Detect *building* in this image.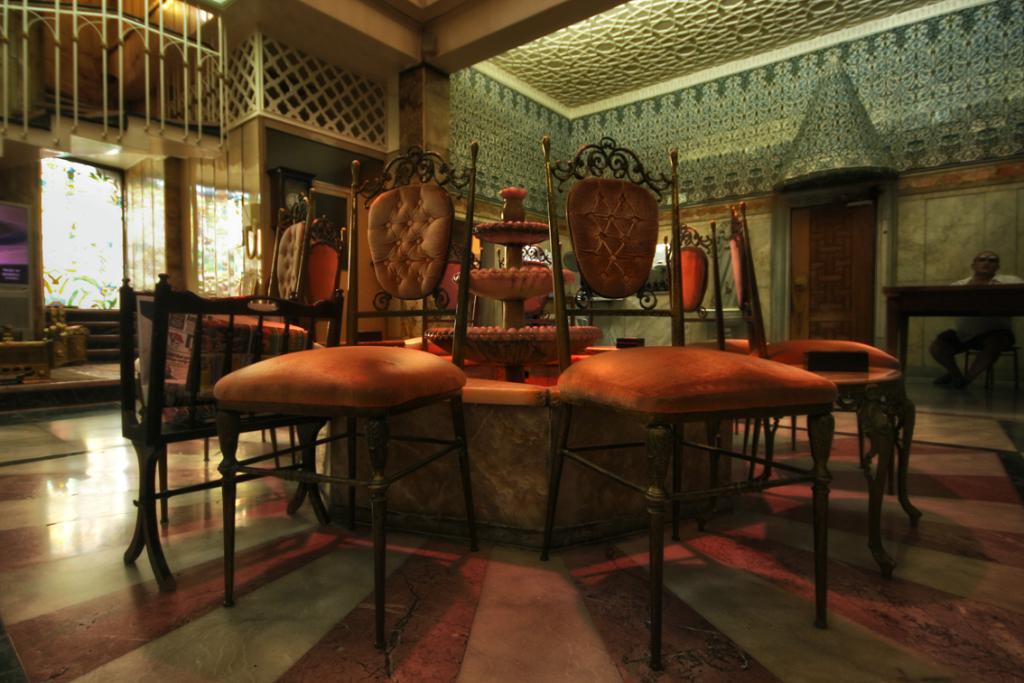
Detection: region(0, 0, 1023, 682).
